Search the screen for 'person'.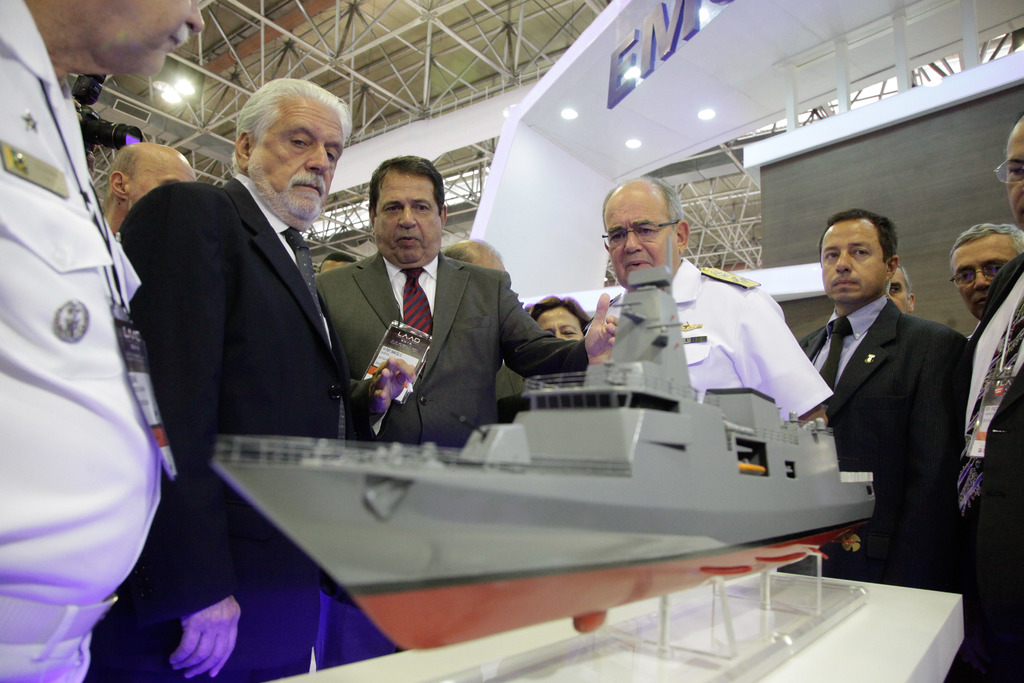
Found at 98 145 191 235.
